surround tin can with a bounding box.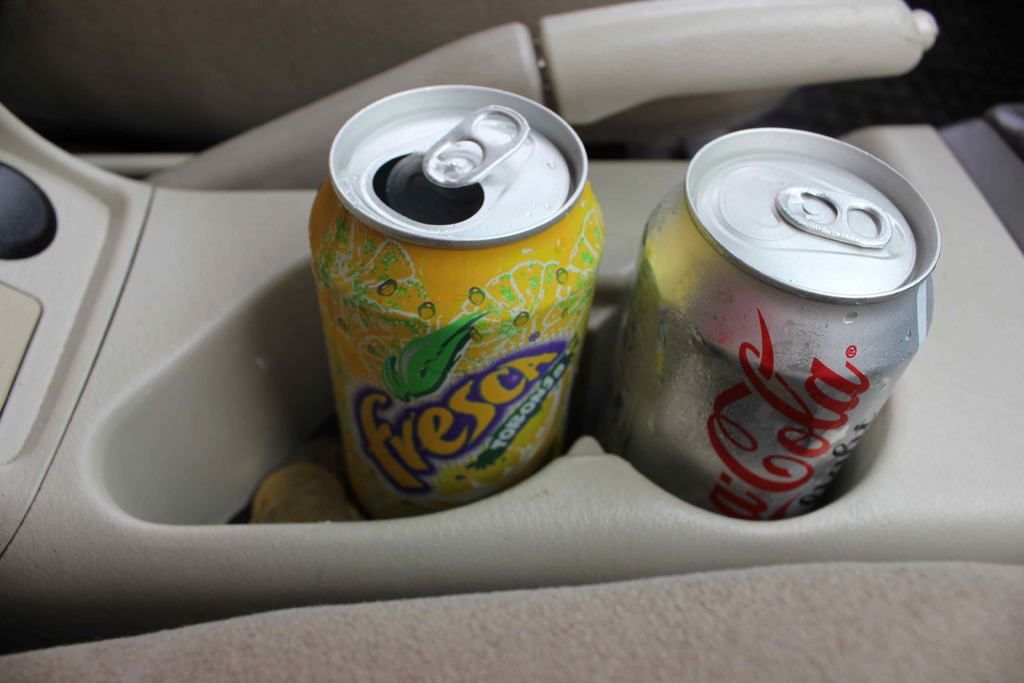
bbox(600, 124, 943, 521).
